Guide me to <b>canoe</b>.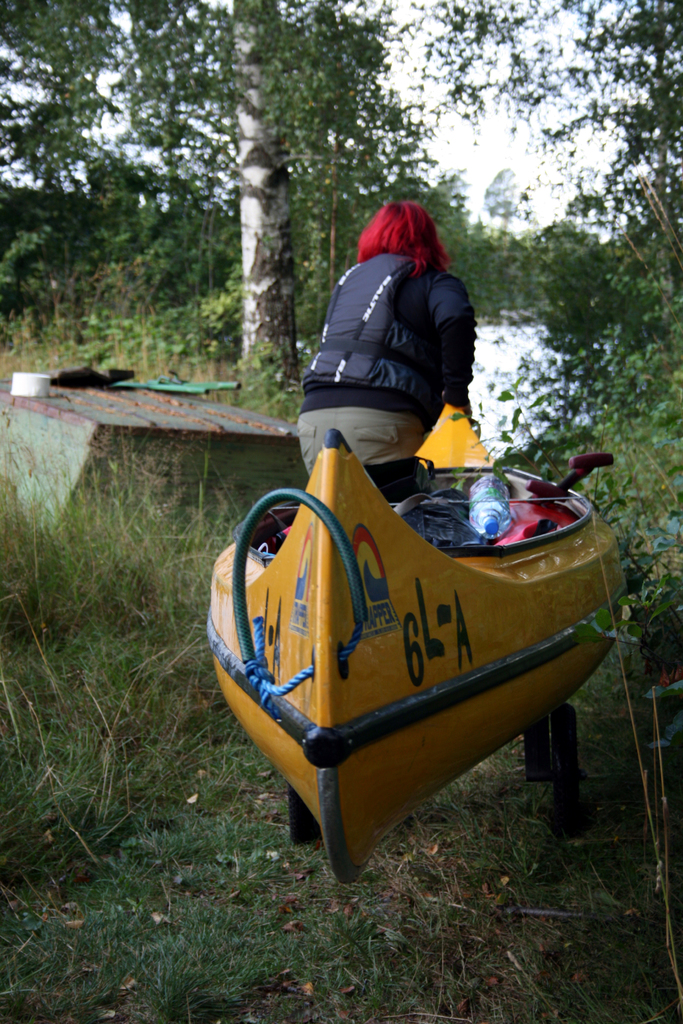
Guidance: pyautogui.locateOnScreen(183, 428, 640, 875).
